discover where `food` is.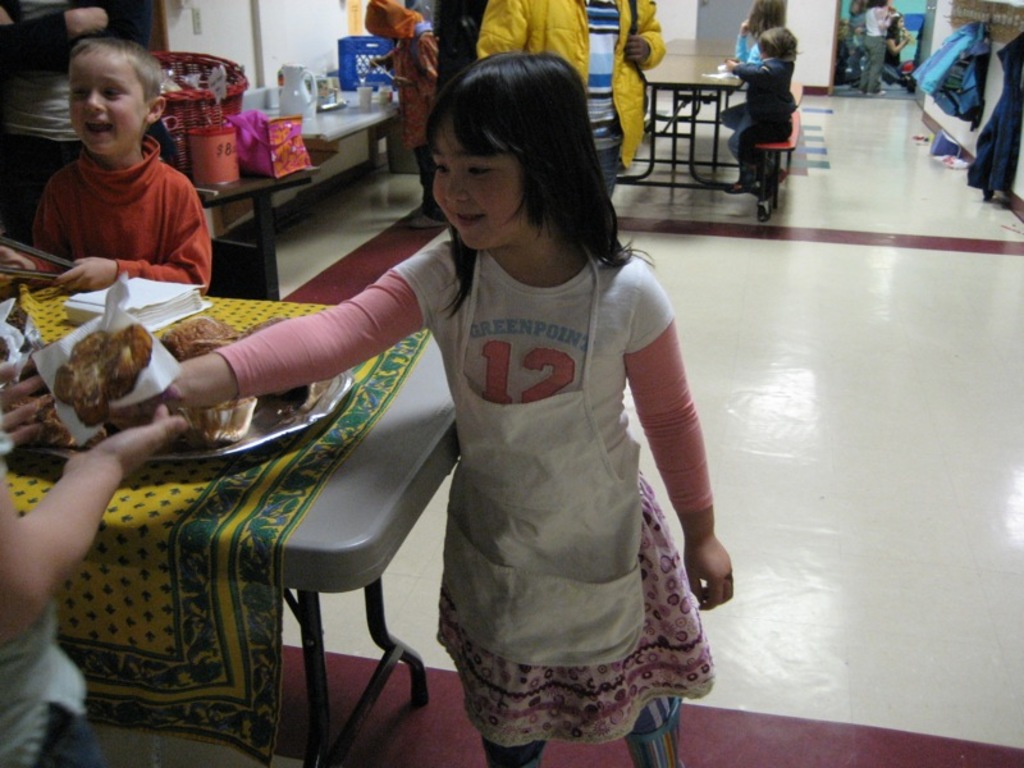
Discovered at left=187, top=397, right=257, bottom=440.
